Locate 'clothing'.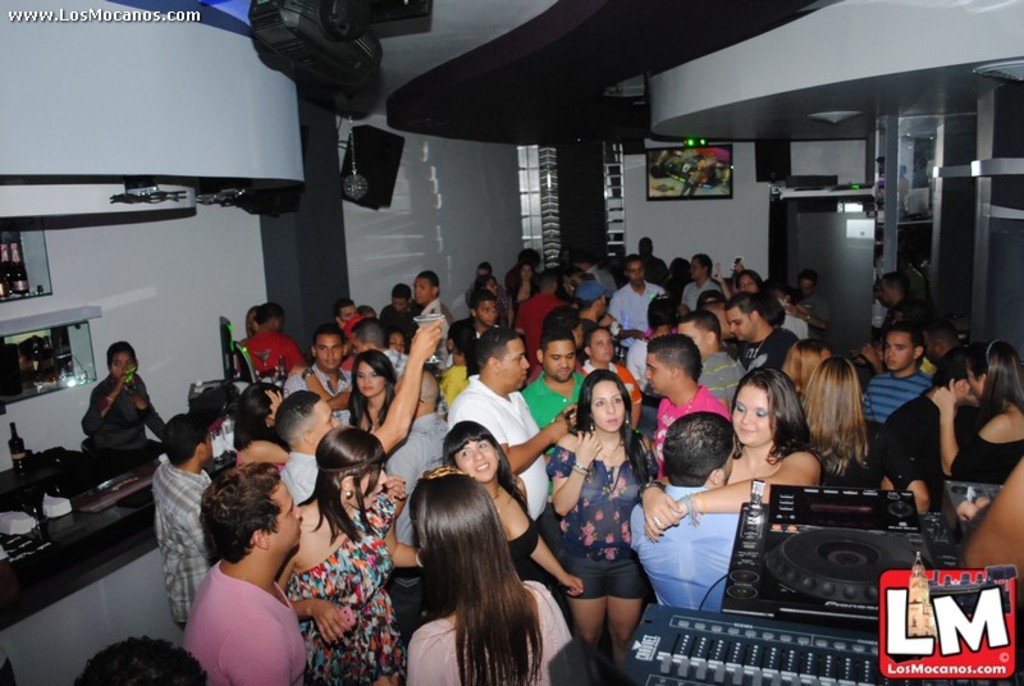
Bounding box: [left=378, top=301, right=413, bottom=348].
